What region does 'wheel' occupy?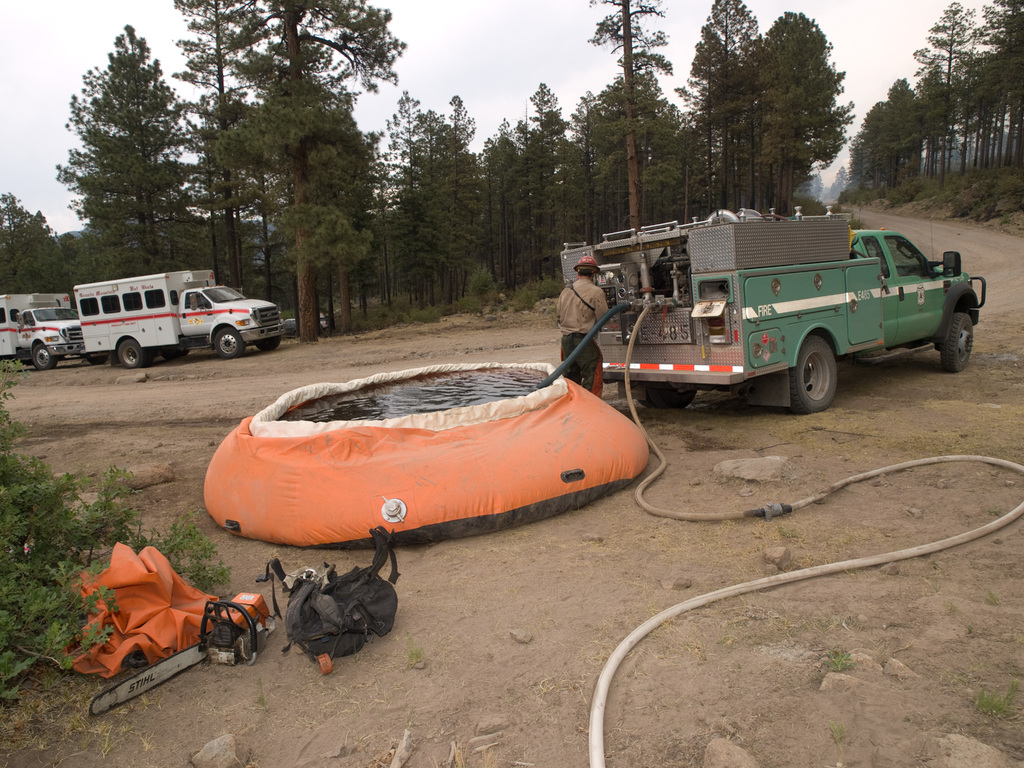
bbox(787, 328, 867, 413).
